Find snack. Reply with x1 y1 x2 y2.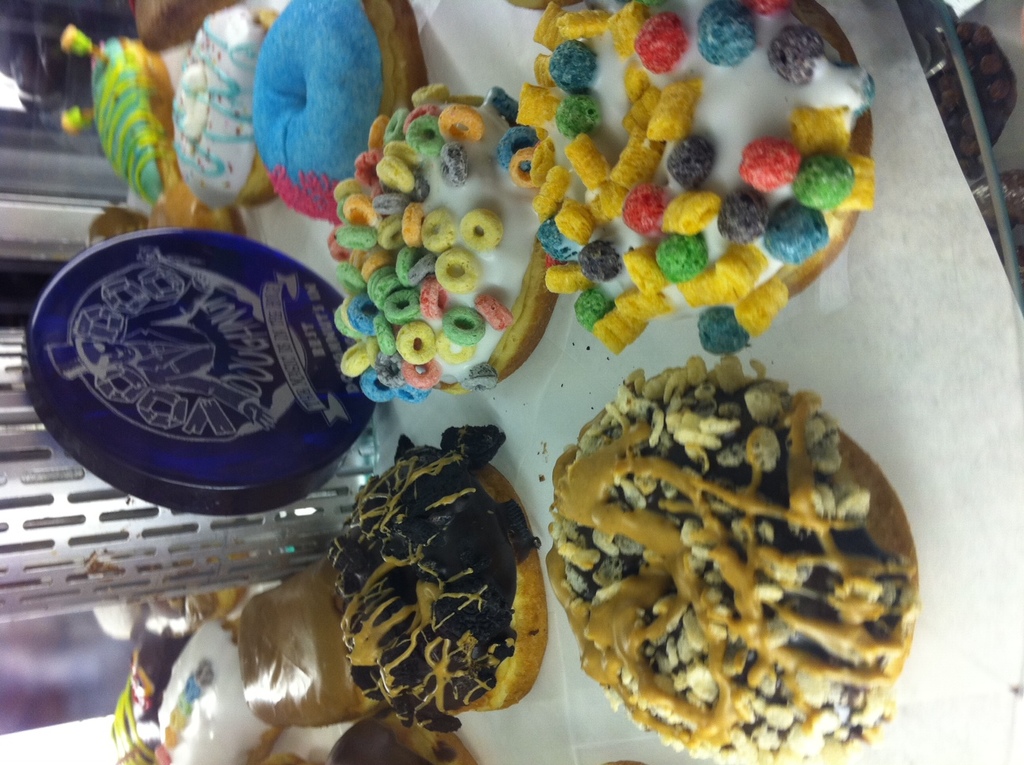
321 707 477 764.
